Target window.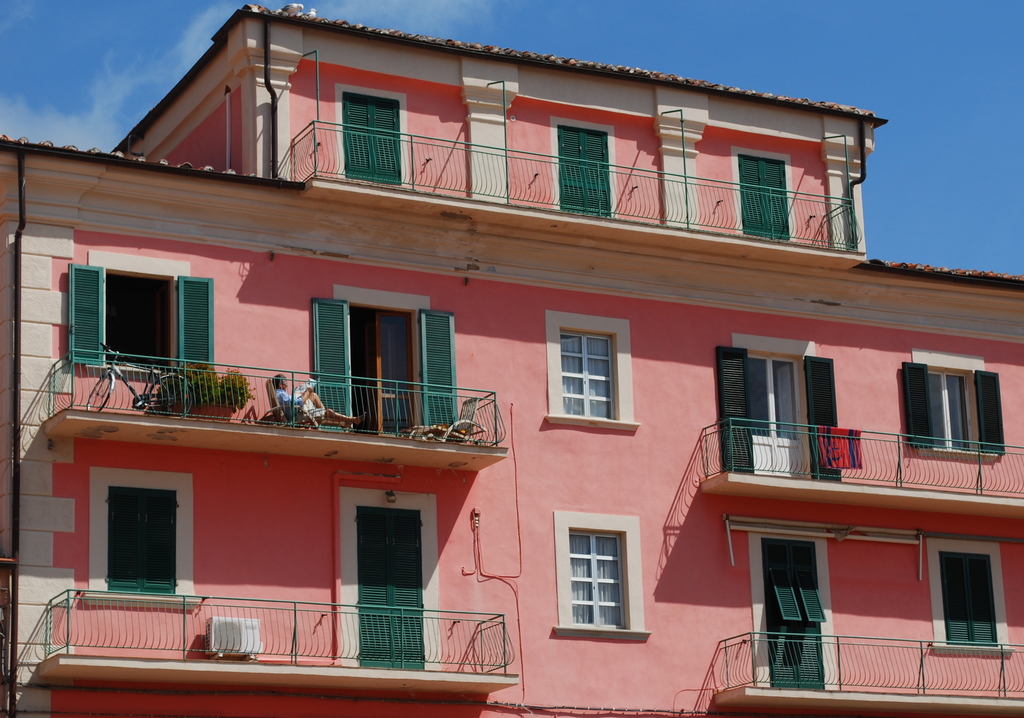
Target region: x1=545 y1=308 x2=644 y2=433.
